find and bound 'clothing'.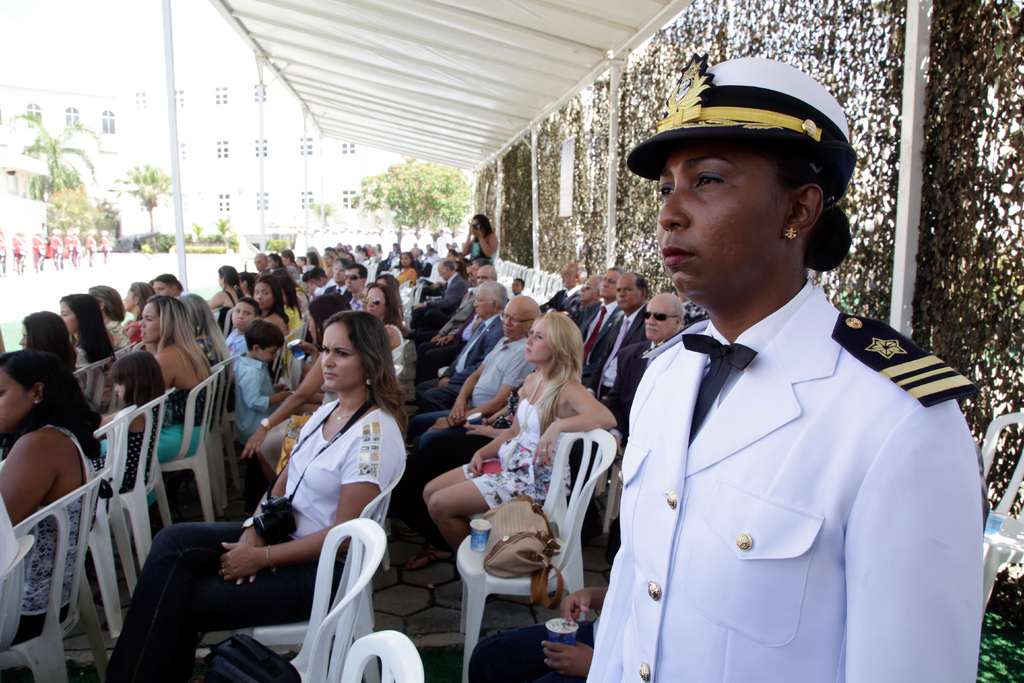
Bound: detection(584, 302, 645, 403).
